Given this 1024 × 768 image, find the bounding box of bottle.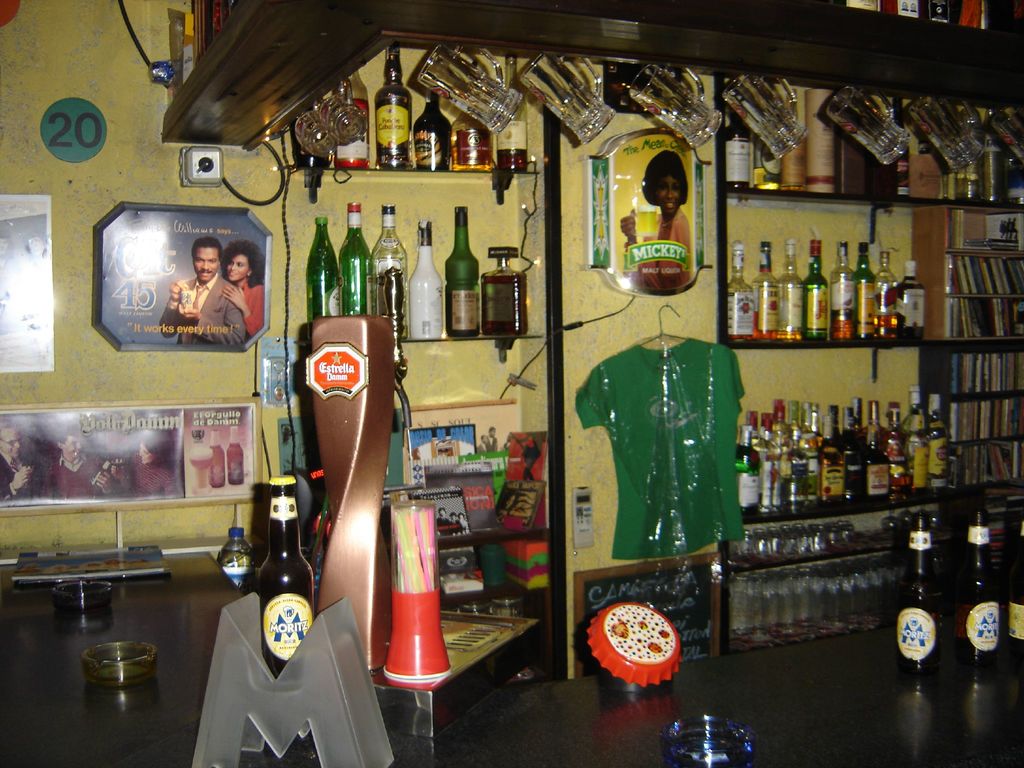
rect(205, 428, 224, 488).
